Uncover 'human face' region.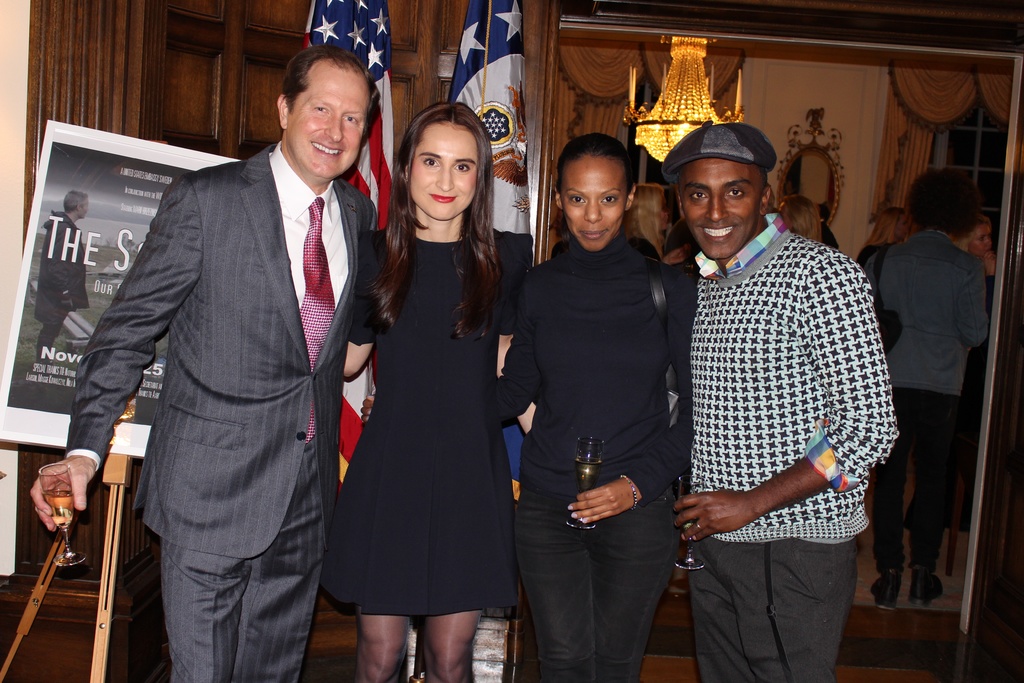
Uncovered: {"x1": 287, "y1": 80, "x2": 372, "y2": 171}.
